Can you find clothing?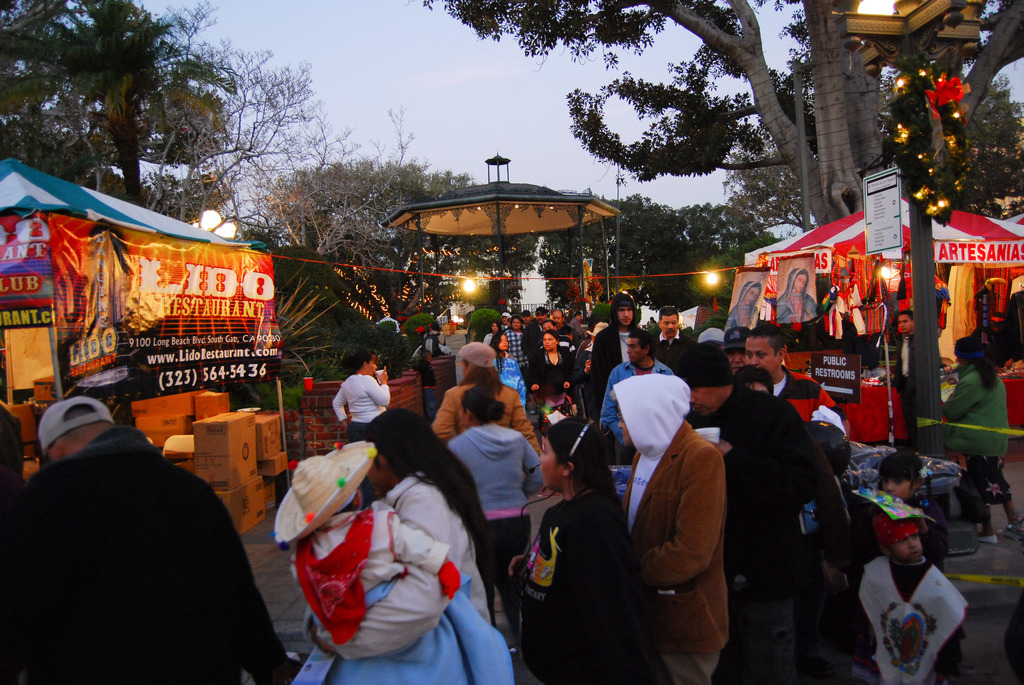
Yes, bounding box: [left=722, top=276, right=762, bottom=340].
